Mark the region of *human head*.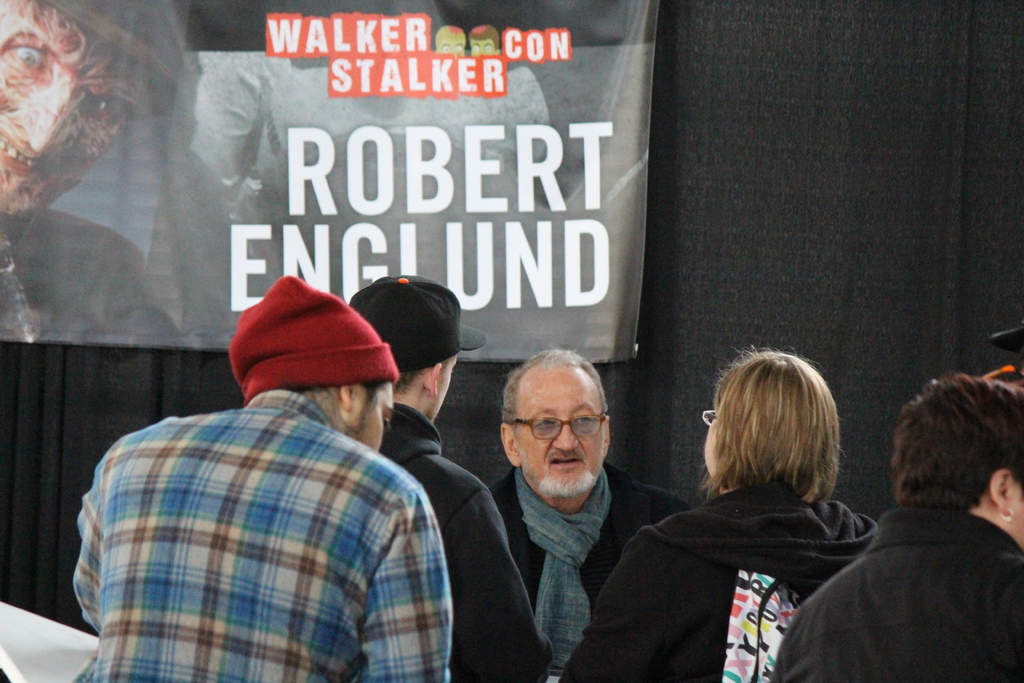
Region: bbox=[886, 374, 1023, 549].
